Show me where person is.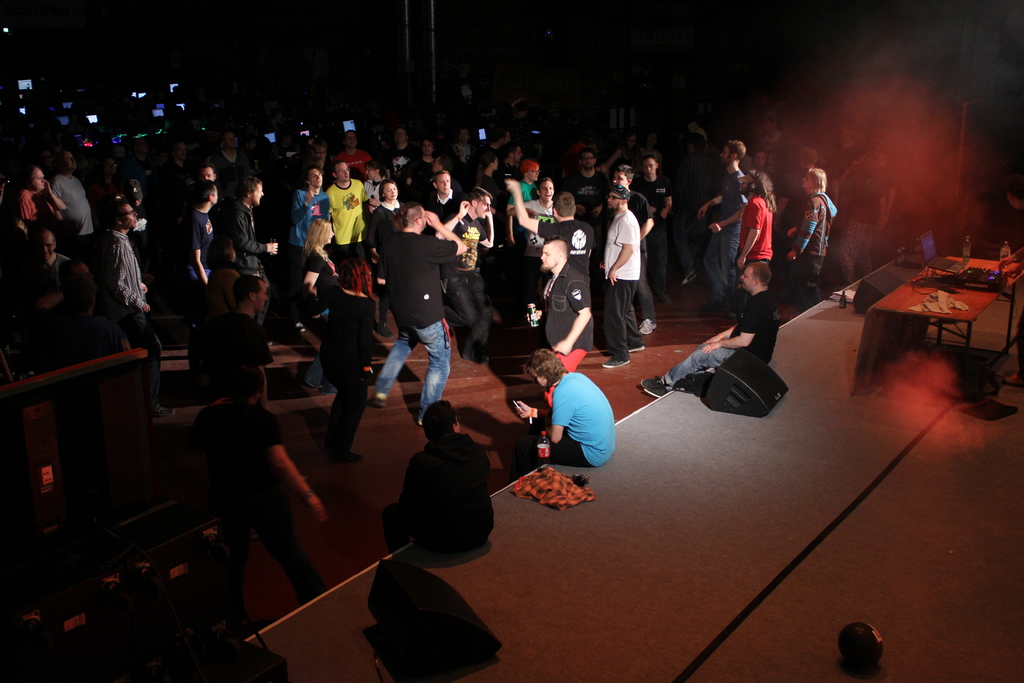
person is at x1=561, y1=149, x2=610, y2=226.
